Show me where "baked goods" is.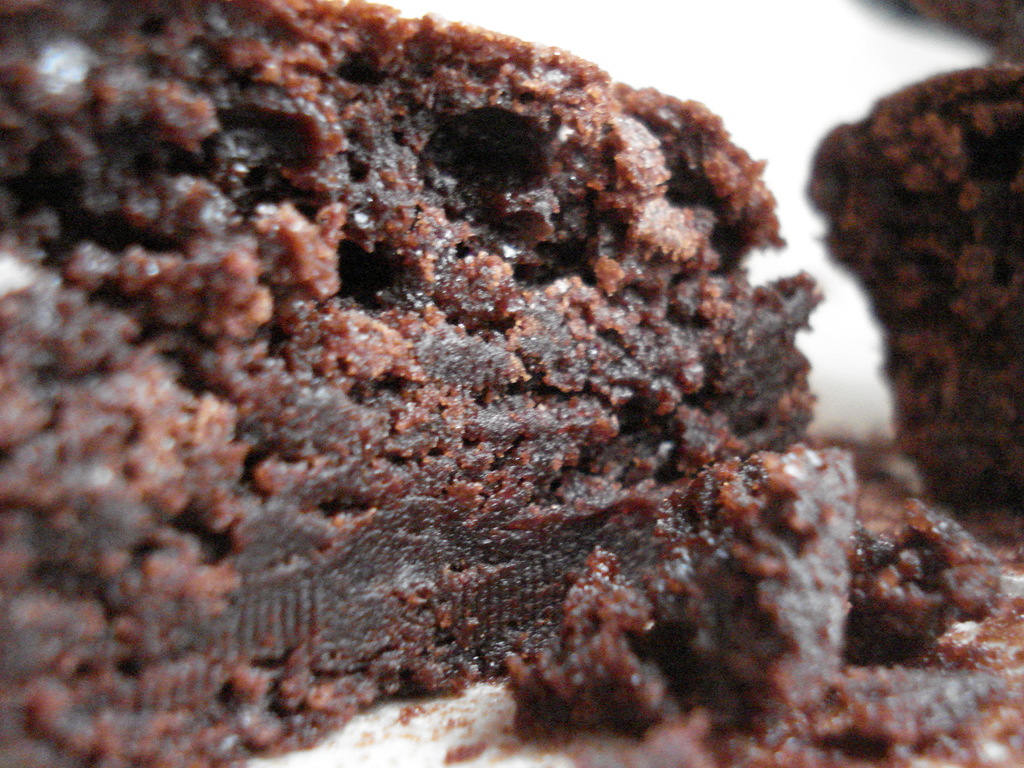
"baked goods" is at l=903, t=0, r=1023, b=53.
